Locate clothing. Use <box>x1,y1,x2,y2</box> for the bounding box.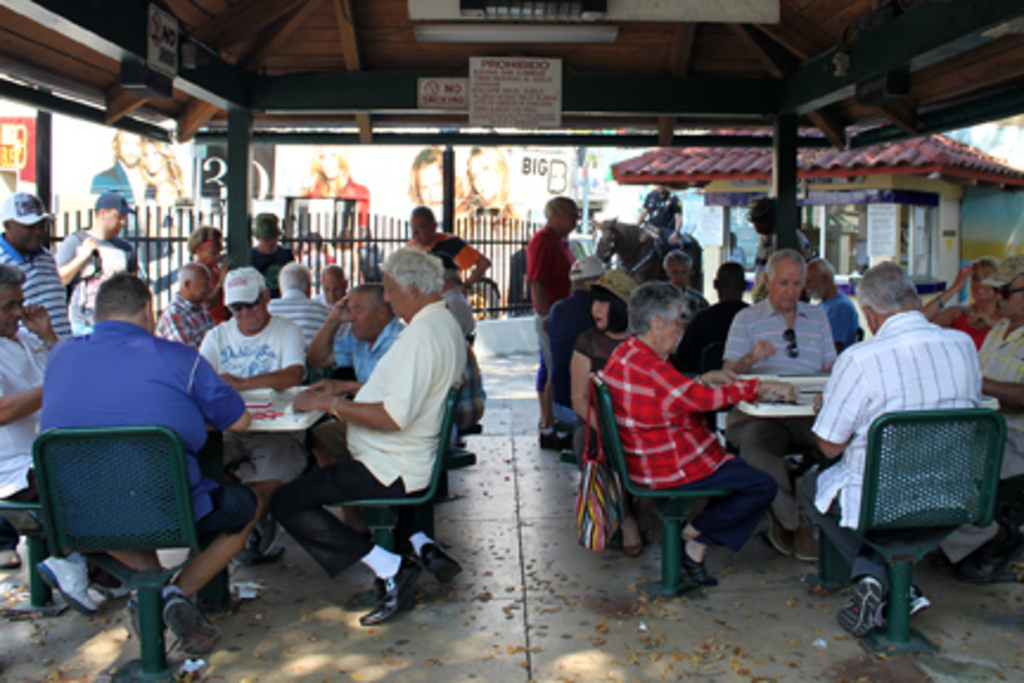
<box>815,292,860,353</box>.
